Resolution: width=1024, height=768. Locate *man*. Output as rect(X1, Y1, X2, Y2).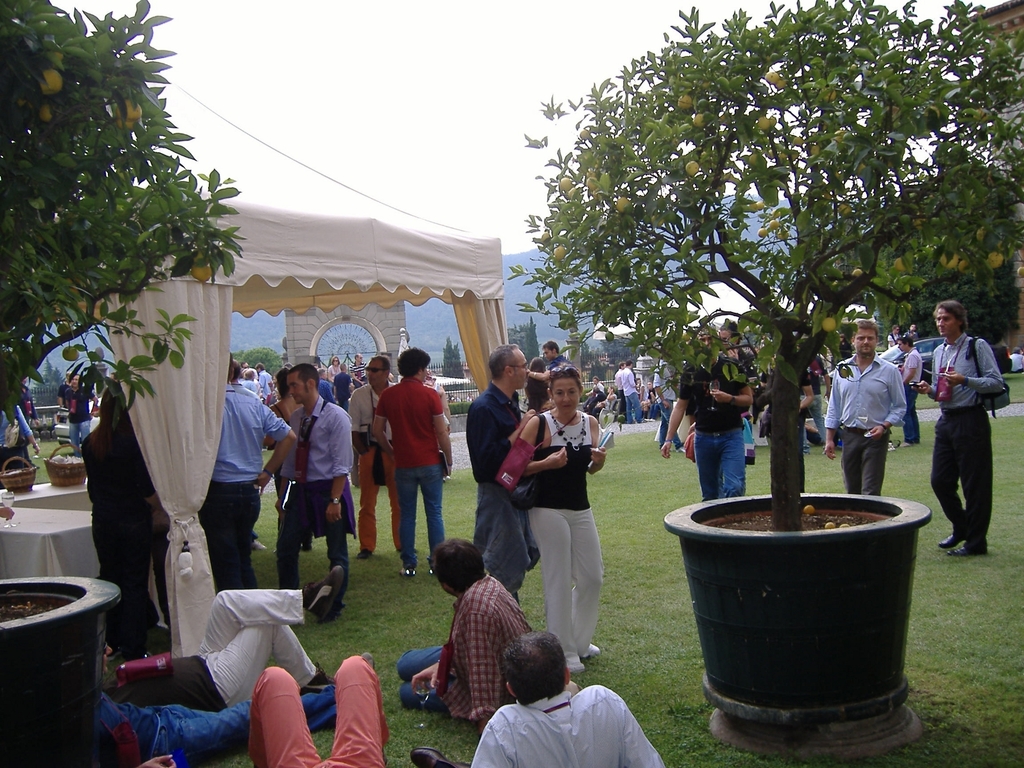
rect(347, 354, 407, 563).
